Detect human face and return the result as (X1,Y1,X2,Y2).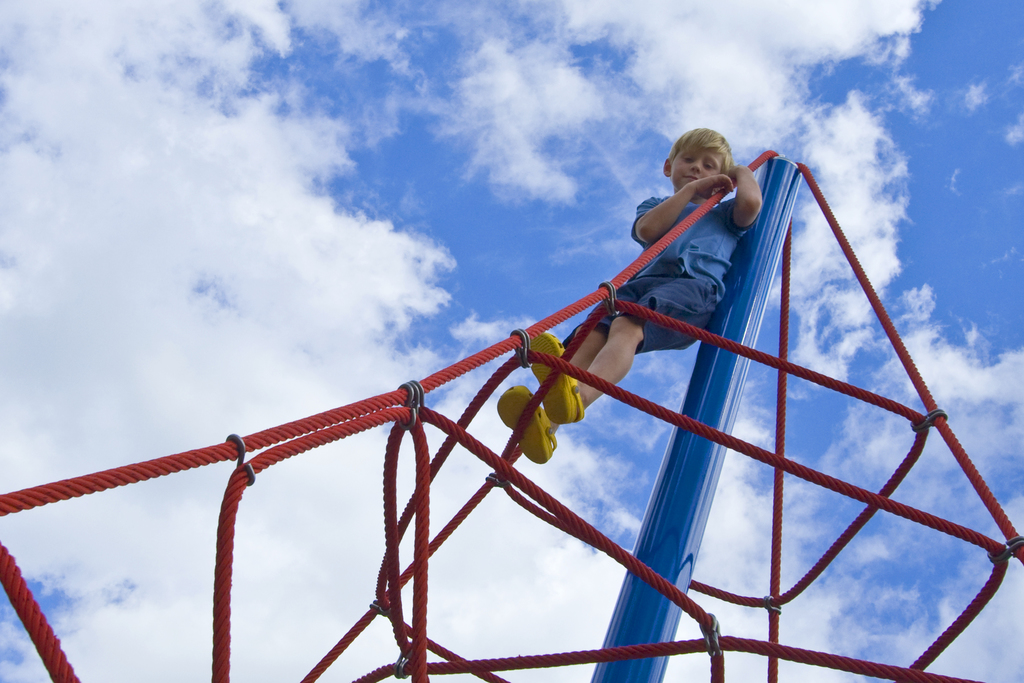
(668,136,725,200).
